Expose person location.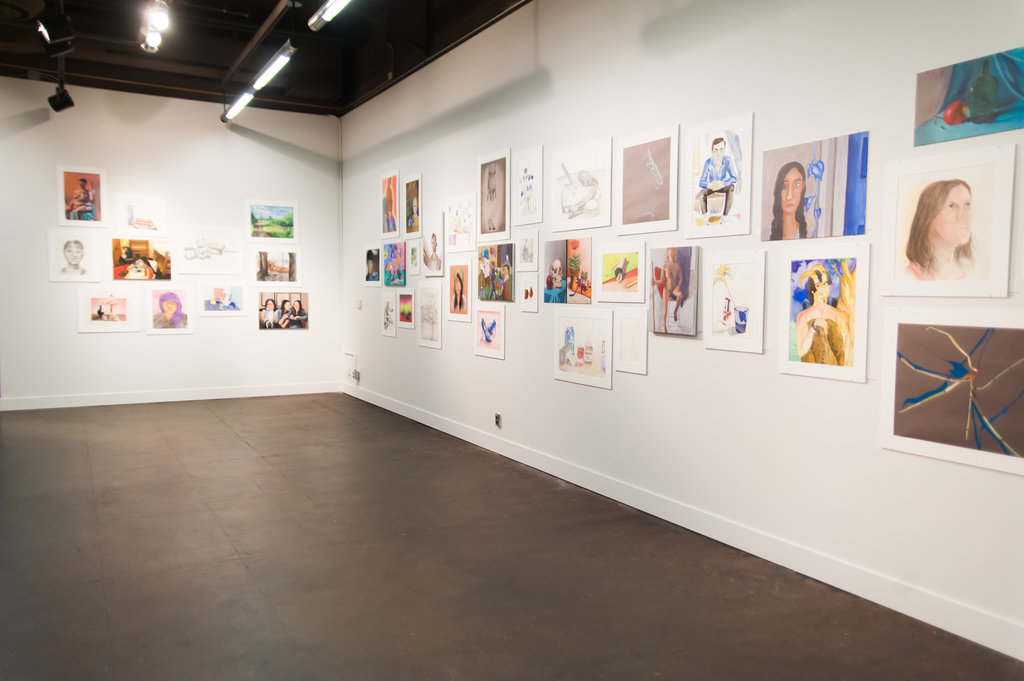
Exposed at (205,283,236,313).
